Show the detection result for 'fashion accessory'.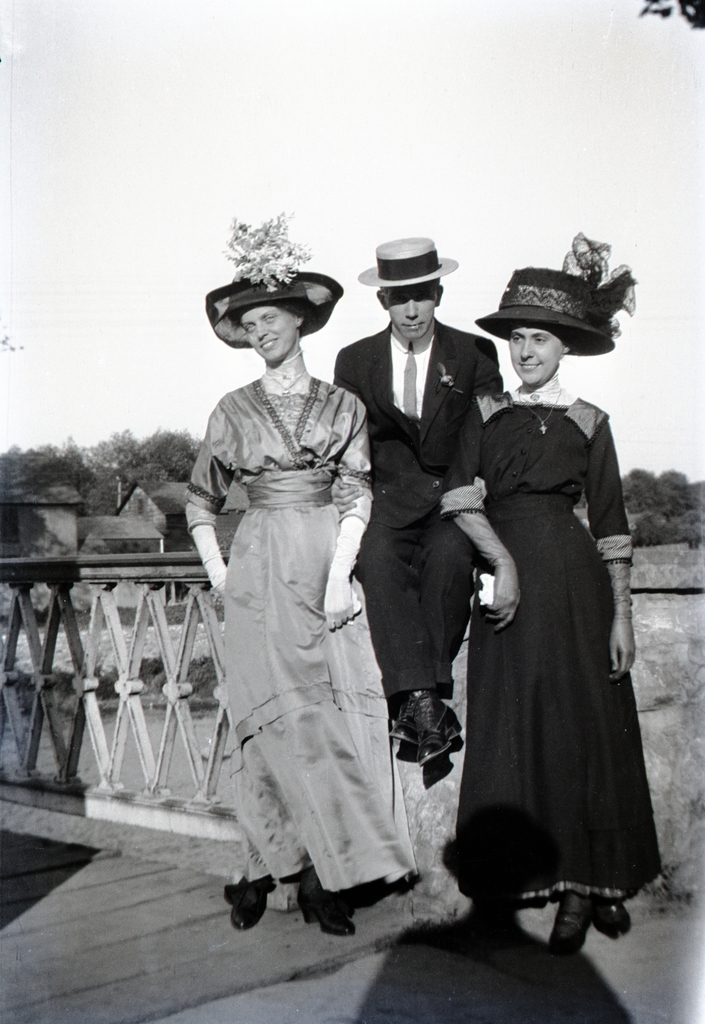
left=203, top=214, right=343, bottom=355.
